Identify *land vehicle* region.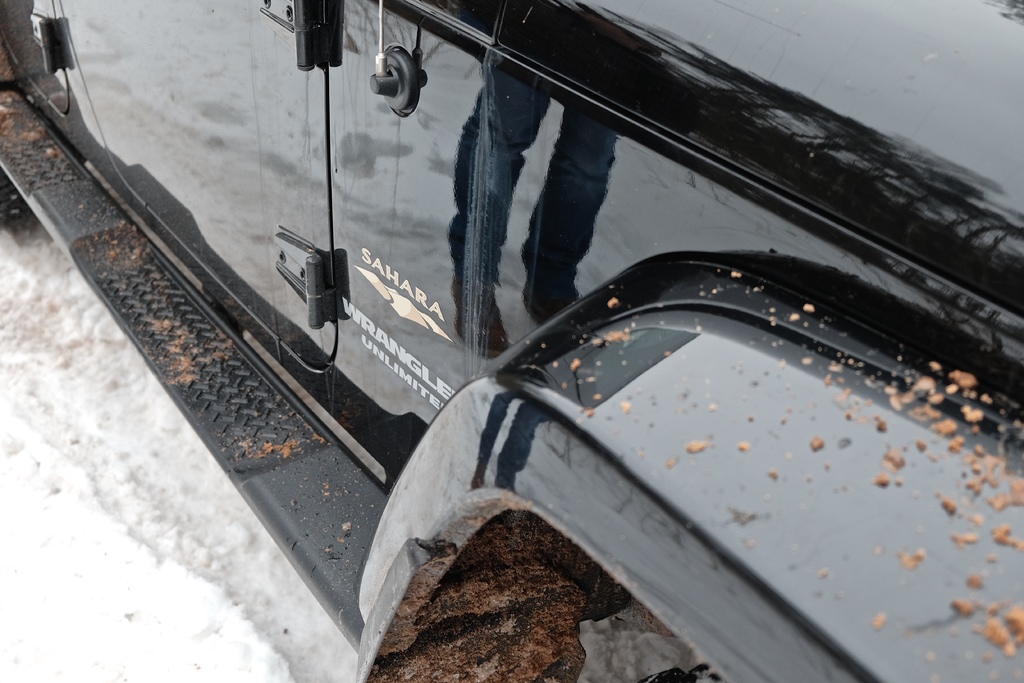
Region: locate(3, 0, 1015, 632).
